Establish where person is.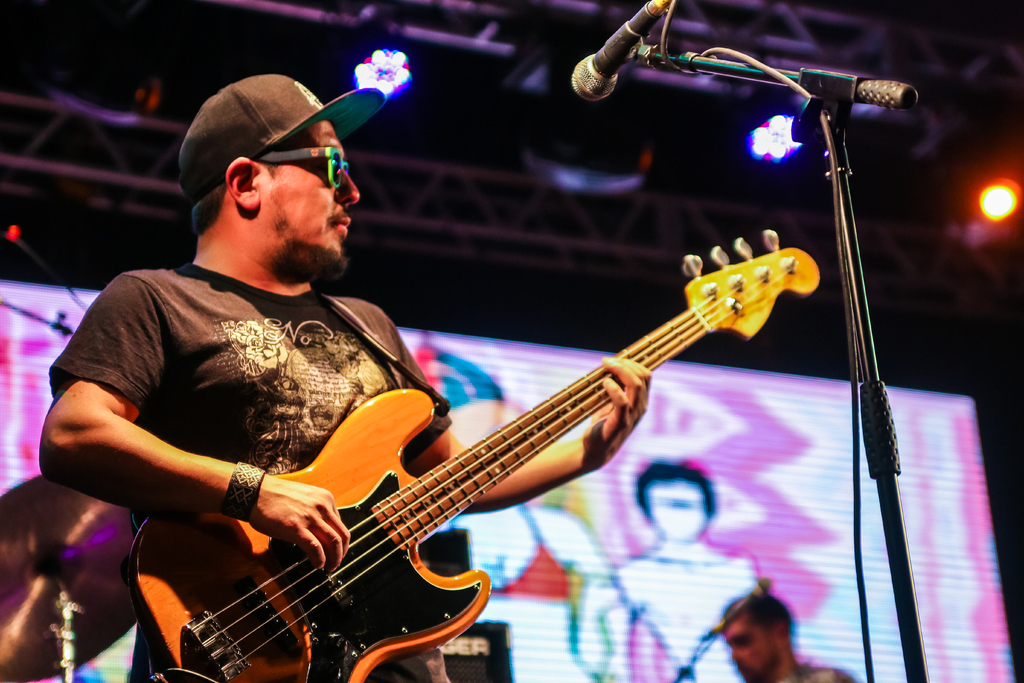
Established at locate(715, 591, 864, 682).
